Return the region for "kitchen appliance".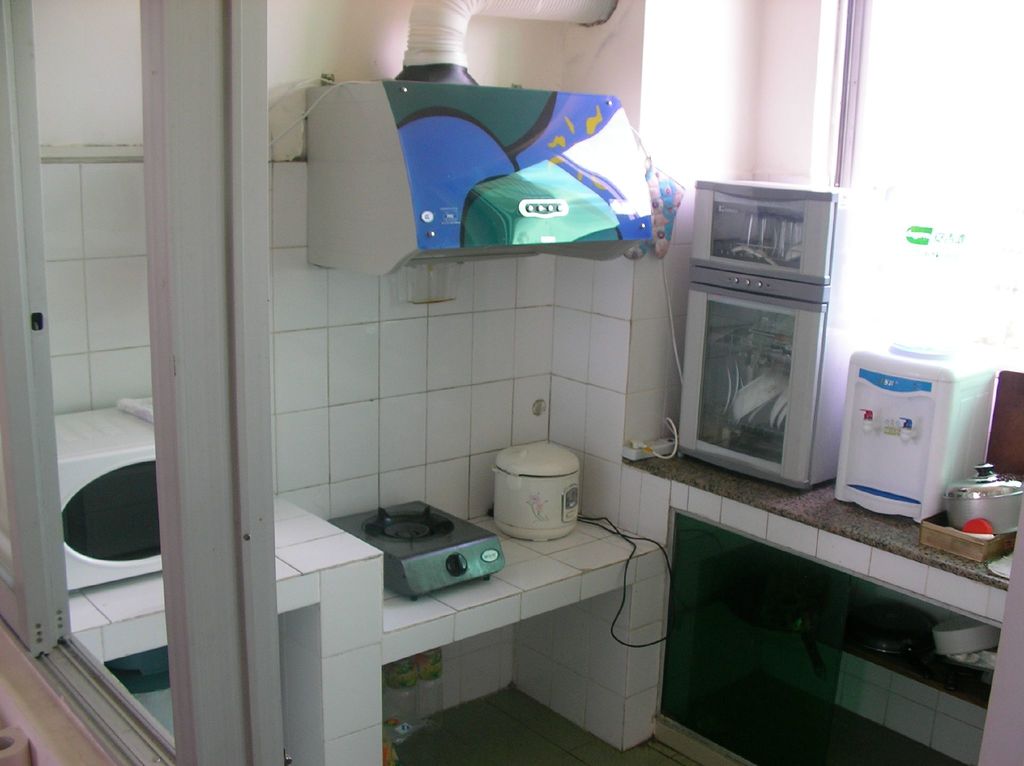
[490, 440, 578, 544].
